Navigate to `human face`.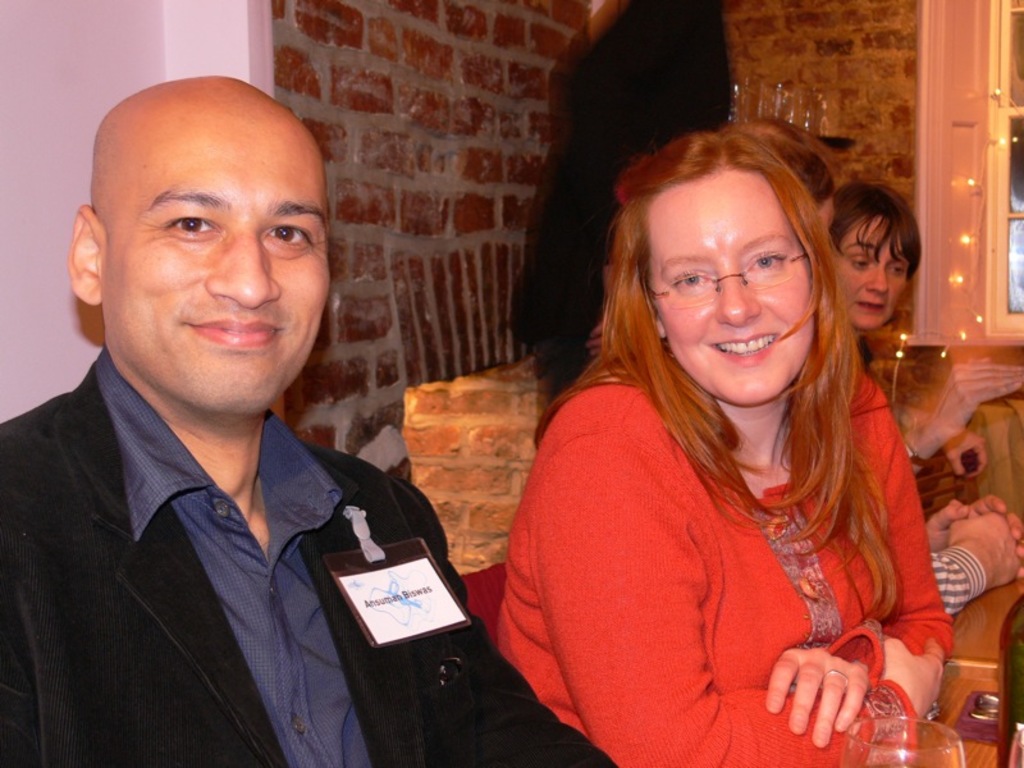
Navigation target: (653, 186, 819, 404).
